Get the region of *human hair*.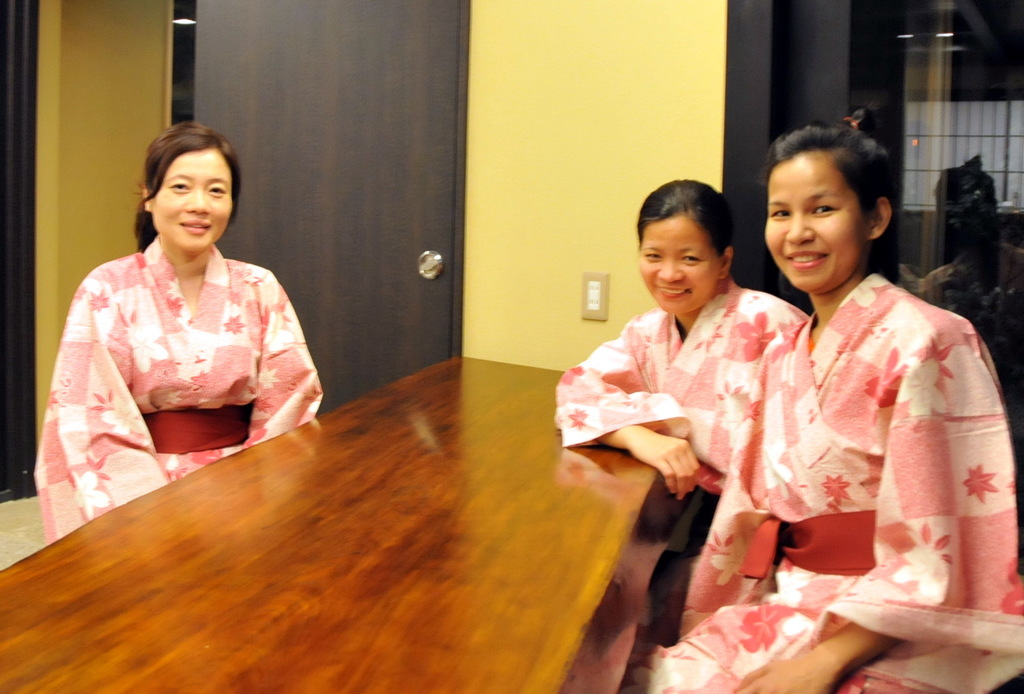
757 124 893 210.
